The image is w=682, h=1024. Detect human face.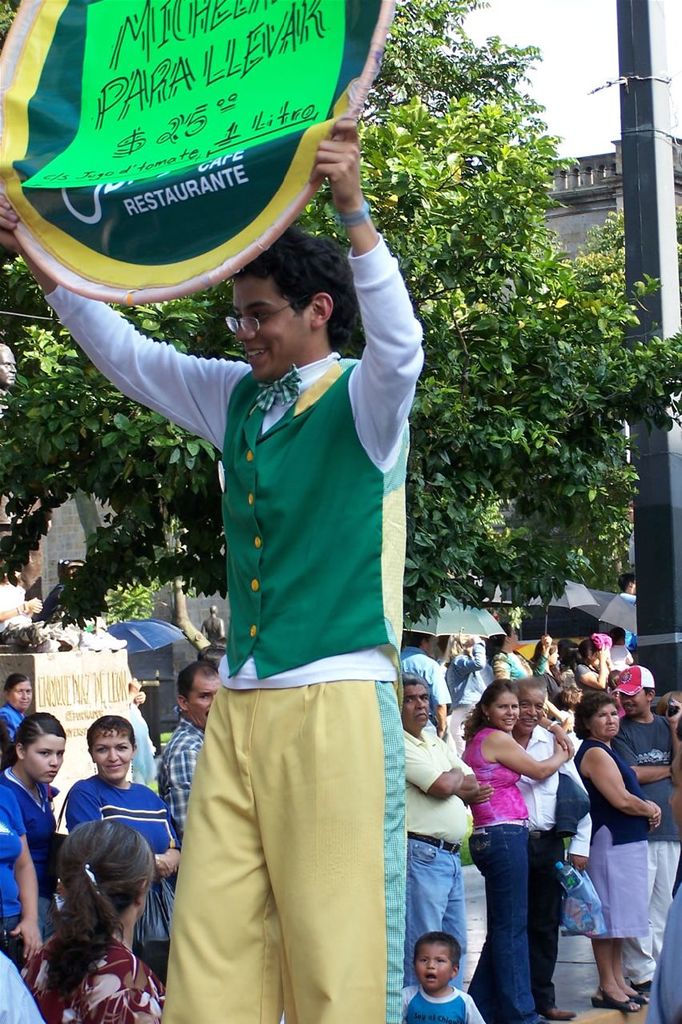
Detection: {"left": 186, "top": 672, "right": 221, "bottom": 725}.
